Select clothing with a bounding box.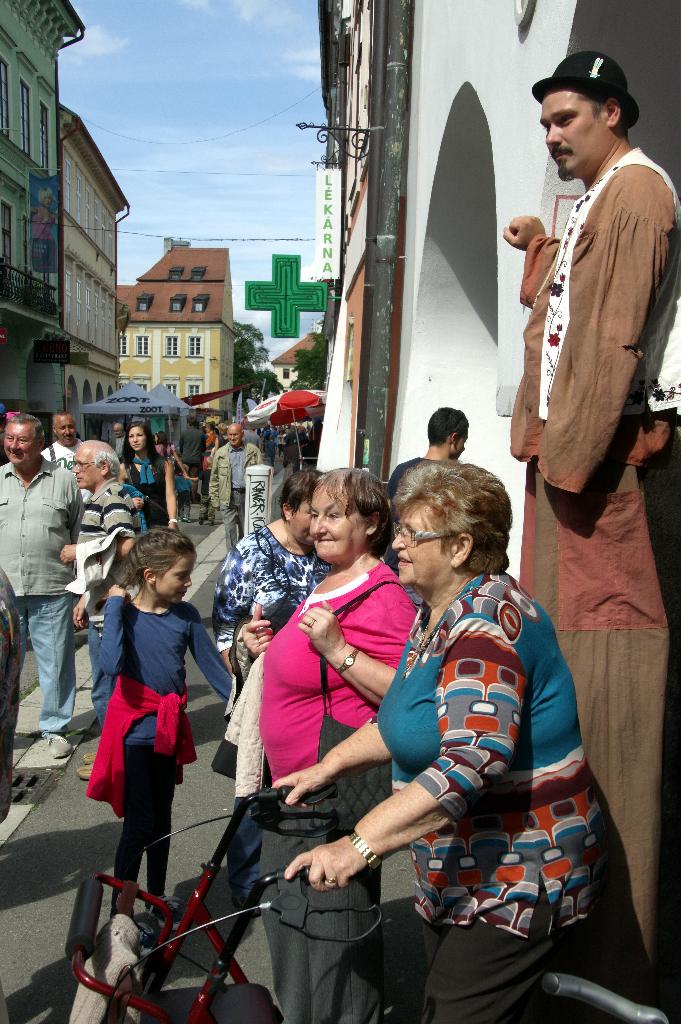
{"x1": 28, "y1": 213, "x2": 53, "y2": 243}.
